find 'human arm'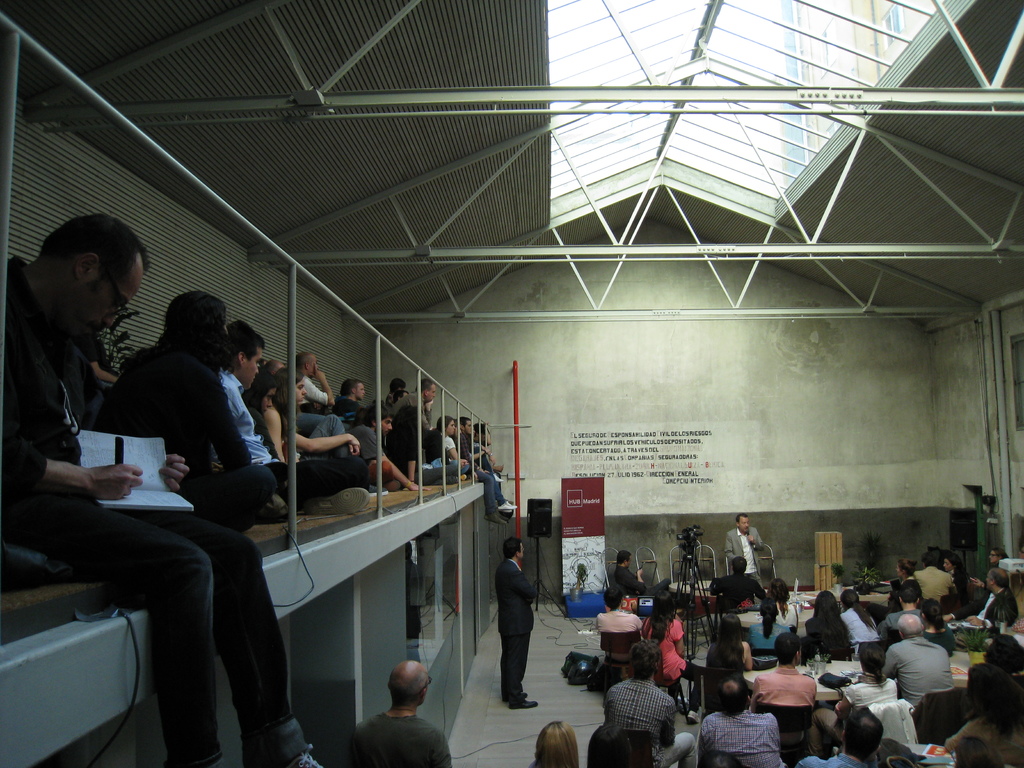
879 643 907 679
